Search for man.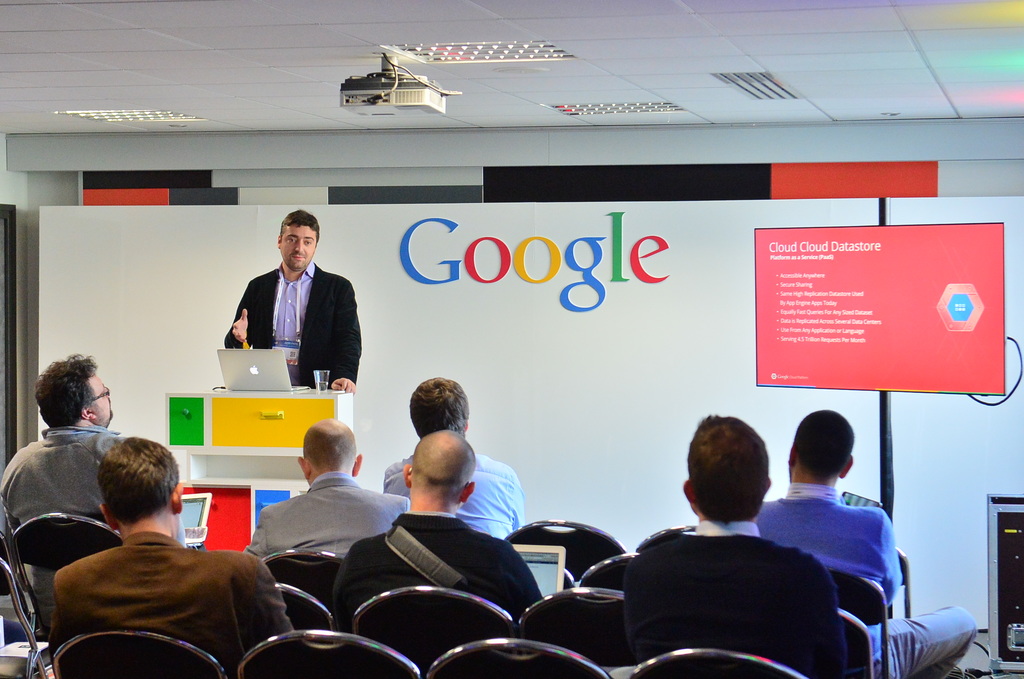
Found at 221 208 362 392.
